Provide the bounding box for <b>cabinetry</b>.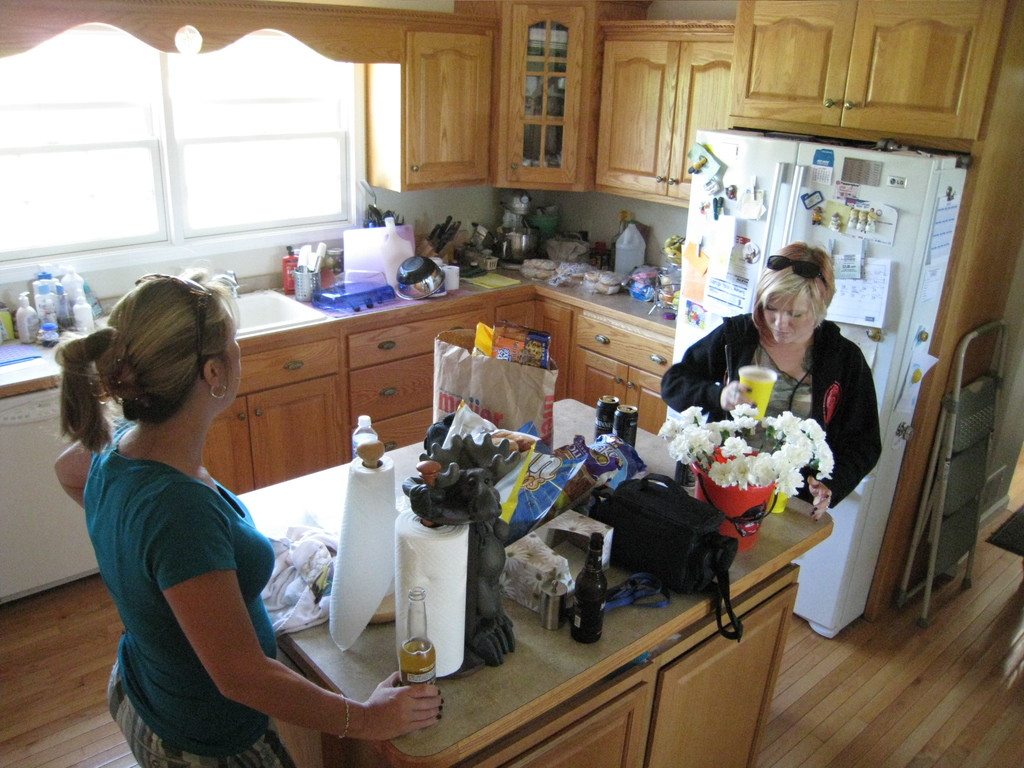
592 27 735 189.
